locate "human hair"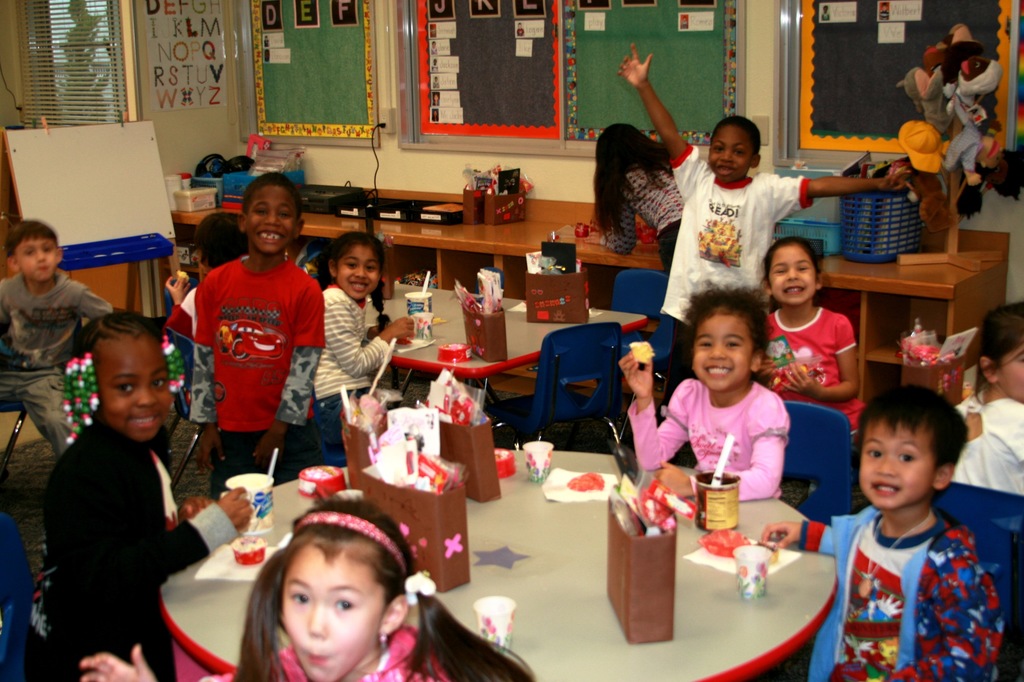
318/230/392/326
